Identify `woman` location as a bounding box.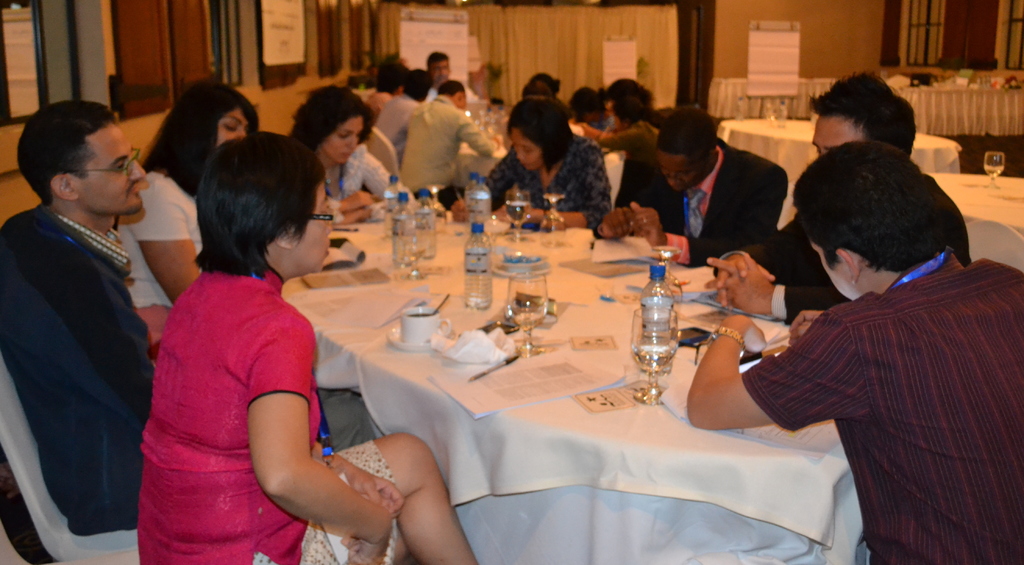
locate(449, 95, 617, 228).
